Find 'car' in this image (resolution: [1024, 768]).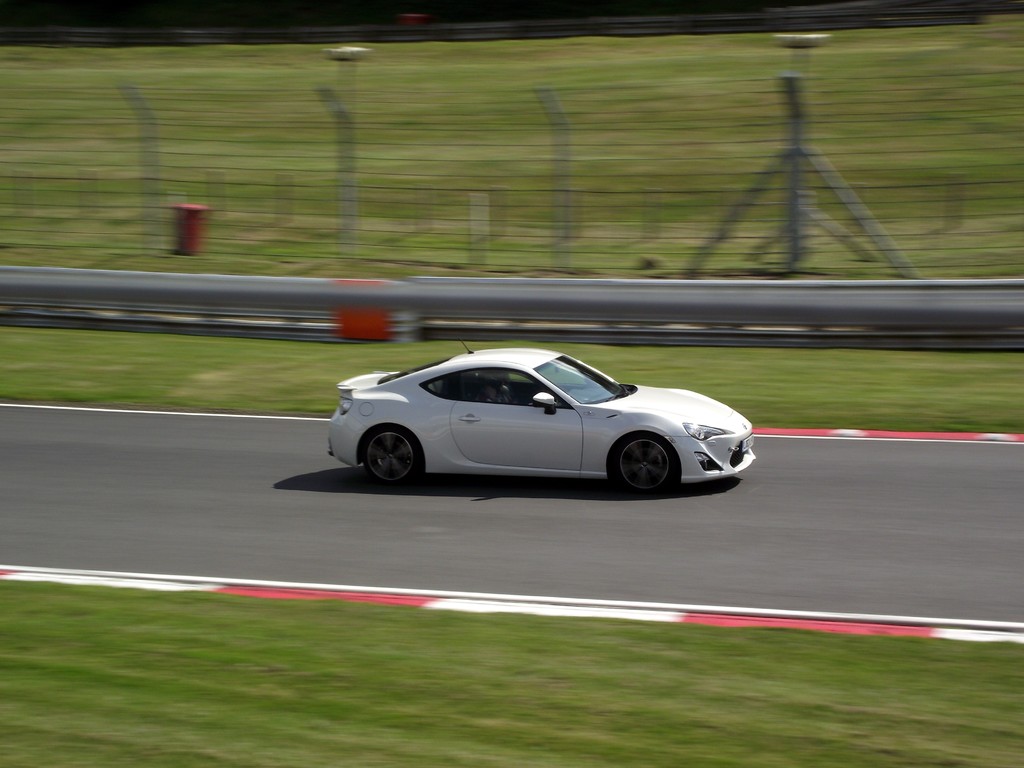
{"x1": 322, "y1": 339, "x2": 758, "y2": 497}.
